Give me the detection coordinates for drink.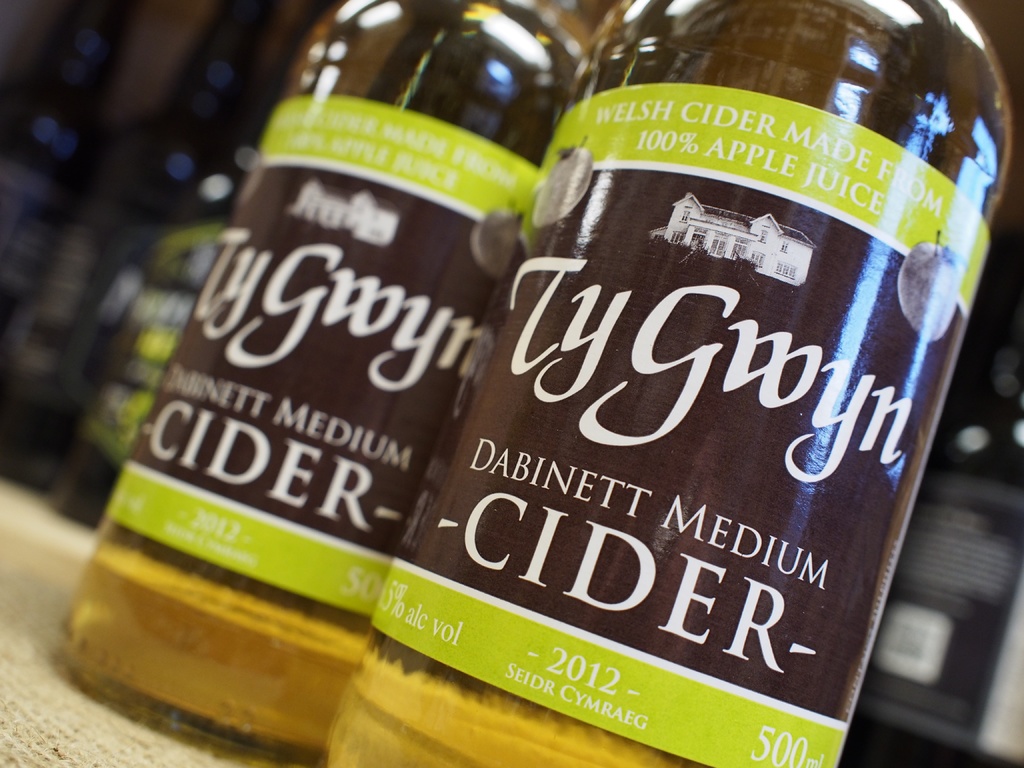
80 0 579 766.
